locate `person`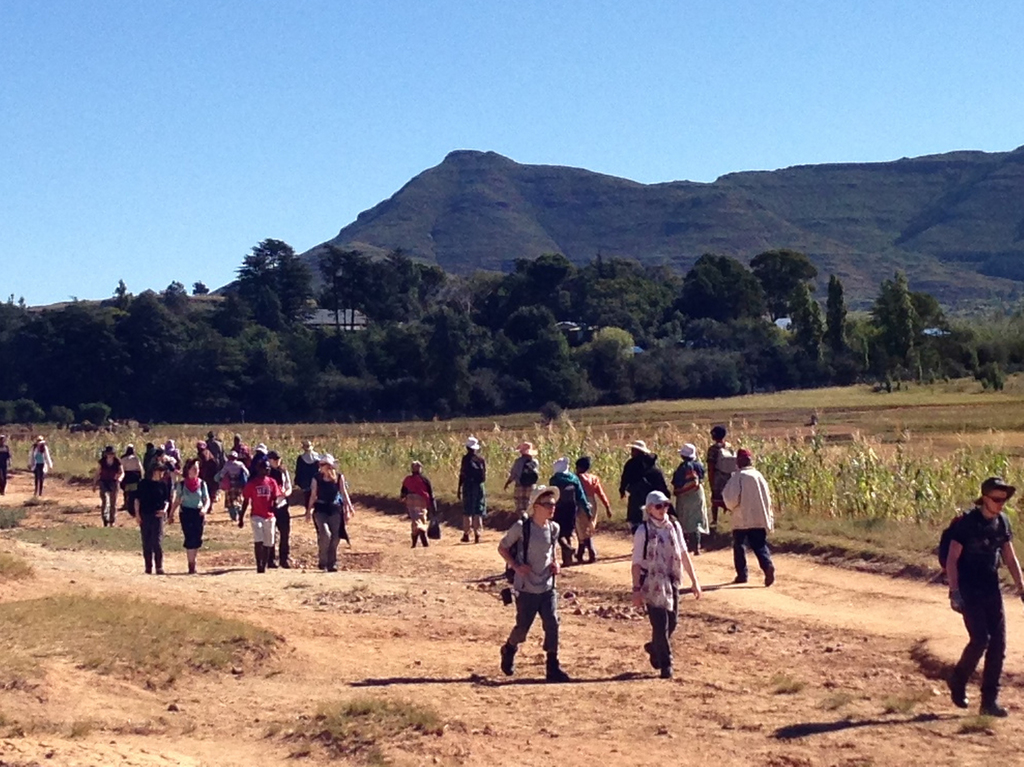
<region>161, 437, 184, 462</region>
